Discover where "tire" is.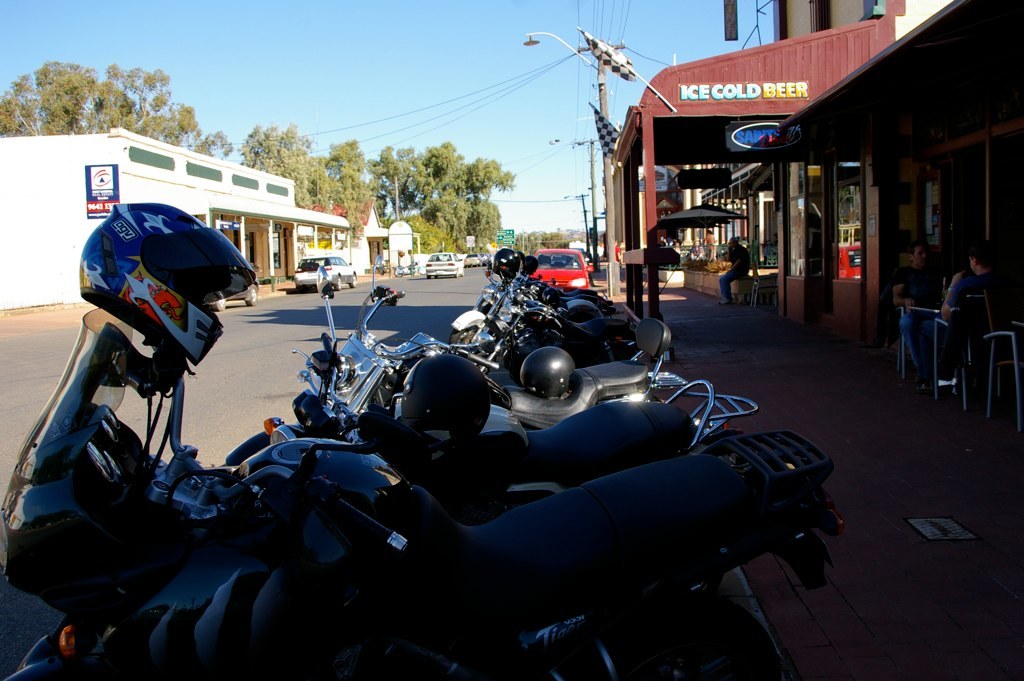
Discovered at l=455, t=271, r=459, b=279.
